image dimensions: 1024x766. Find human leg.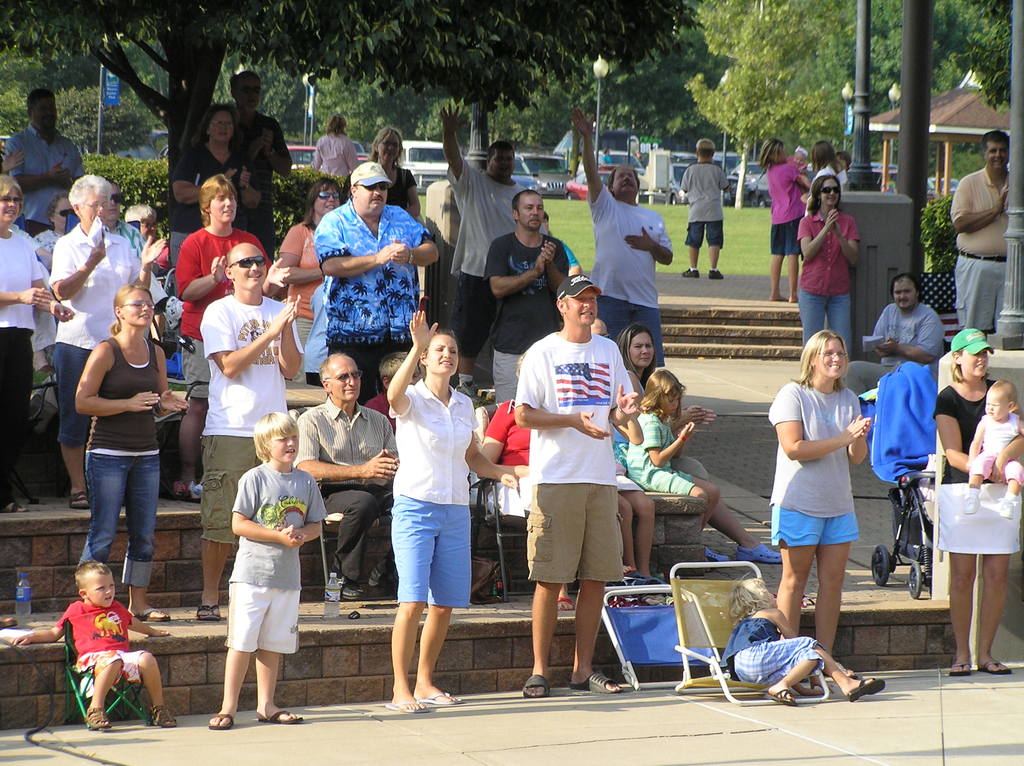
box=[204, 430, 253, 623].
